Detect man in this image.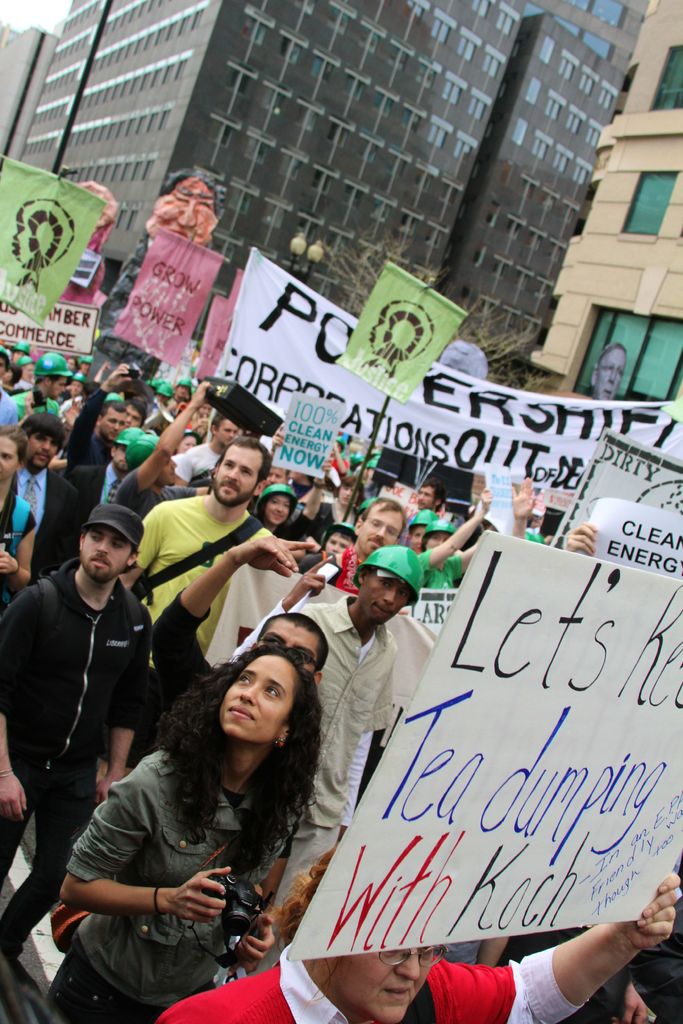
Detection: {"x1": 228, "y1": 541, "x2": 425, "y2": 975}.
